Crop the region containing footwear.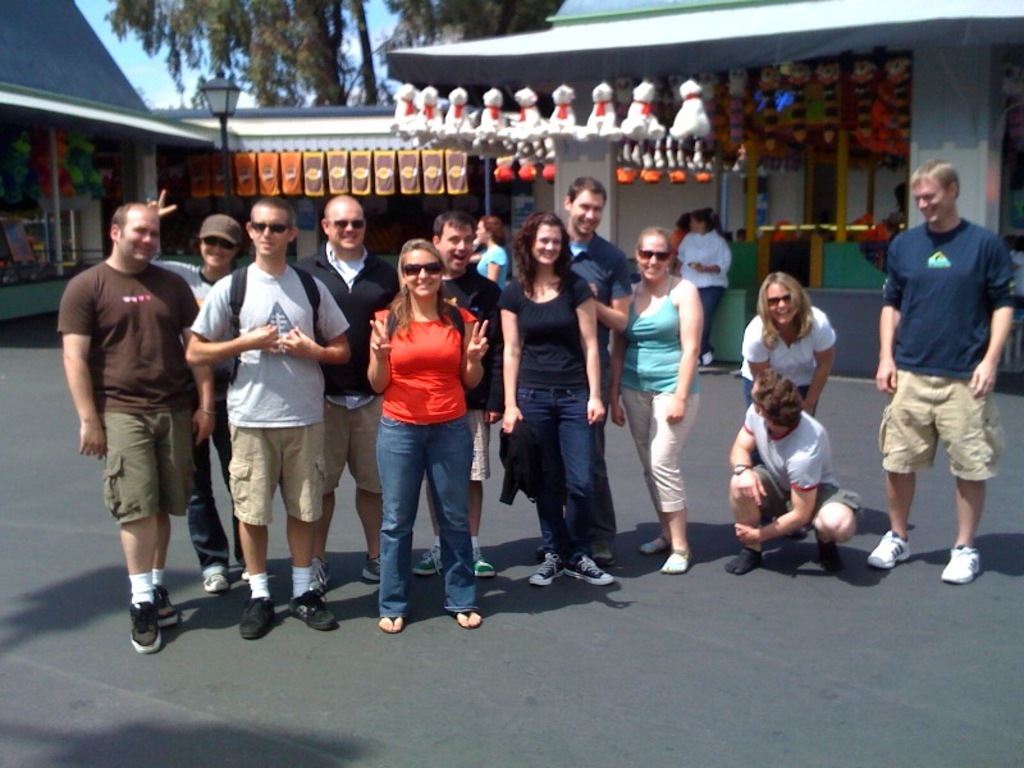
Crop region: locate(198, 570, 232, 595).
